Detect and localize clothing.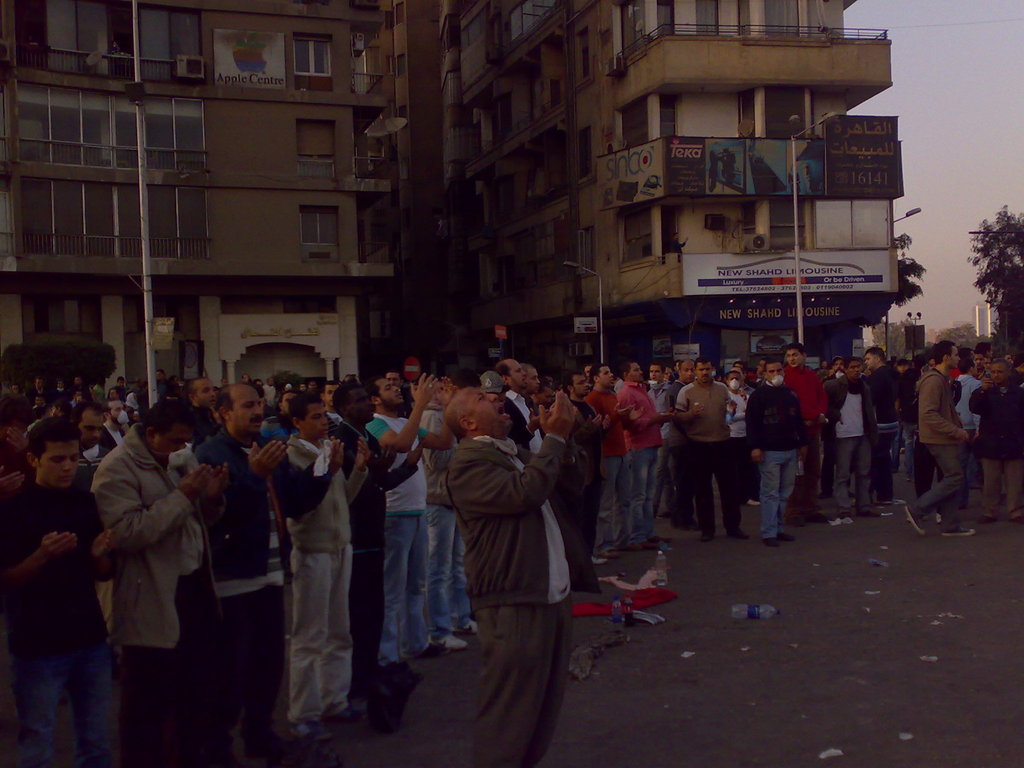
Localized at x1=423, y1=392, x2=474, y2=634.
